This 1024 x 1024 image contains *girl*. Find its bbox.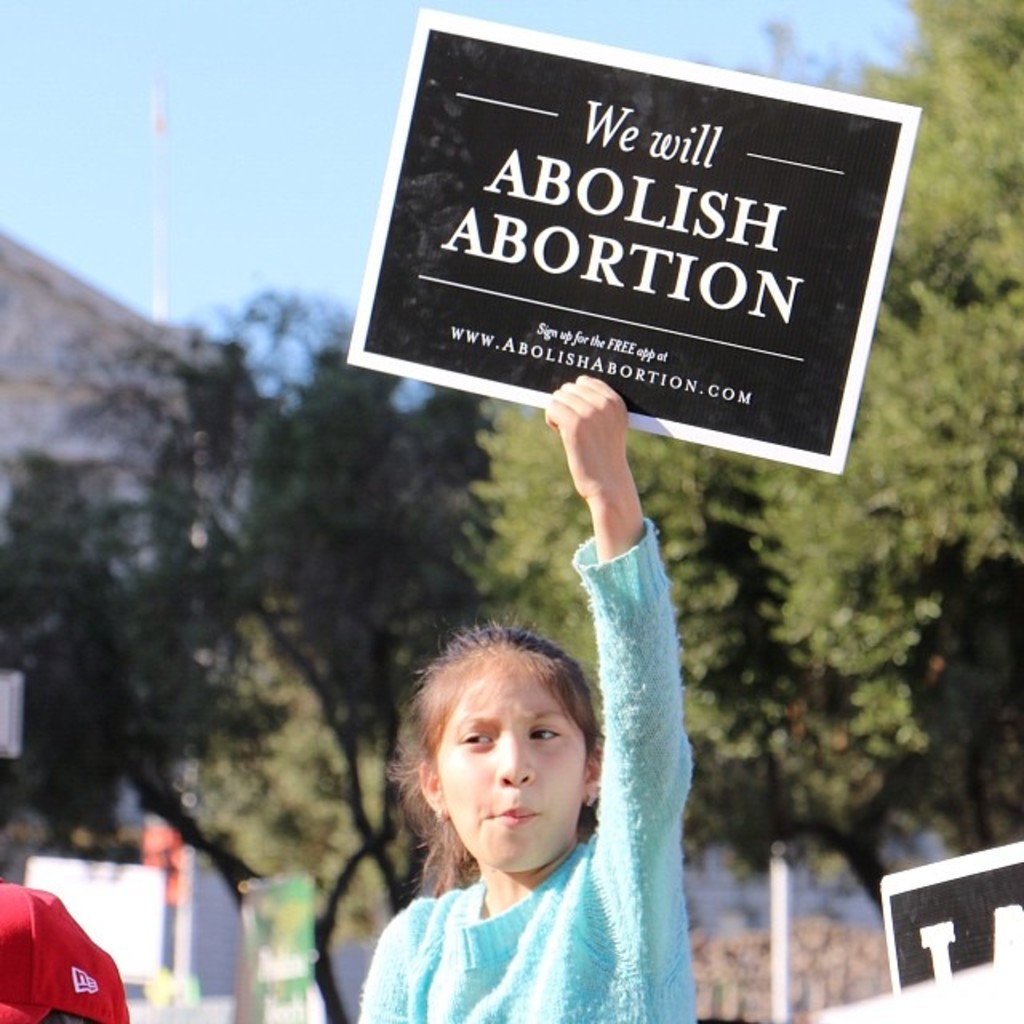
x1=355, y1=376, x2=698, y2=1022.
